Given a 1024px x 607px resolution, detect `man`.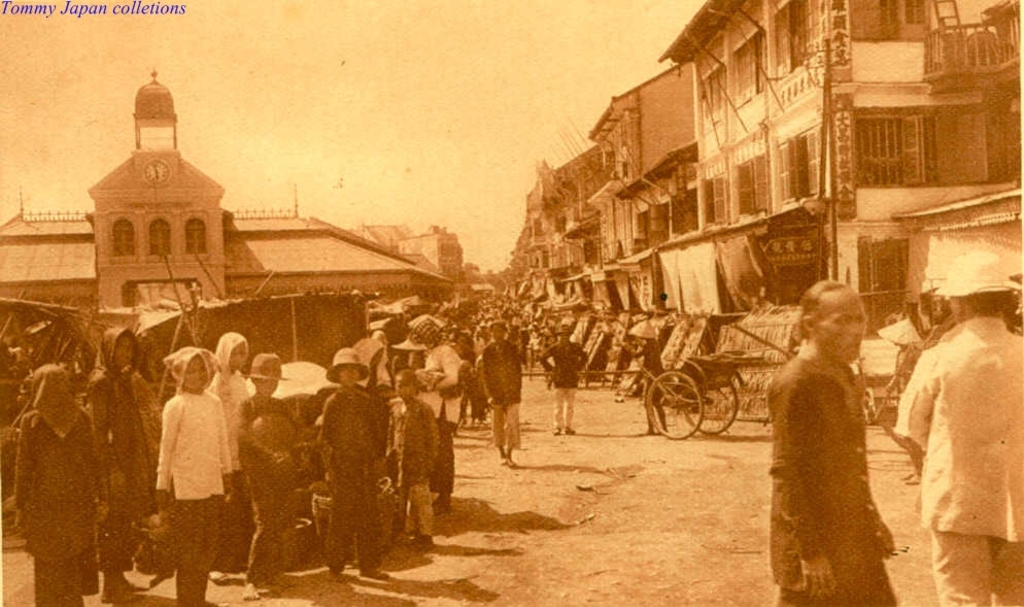
885:247:1023:606.
